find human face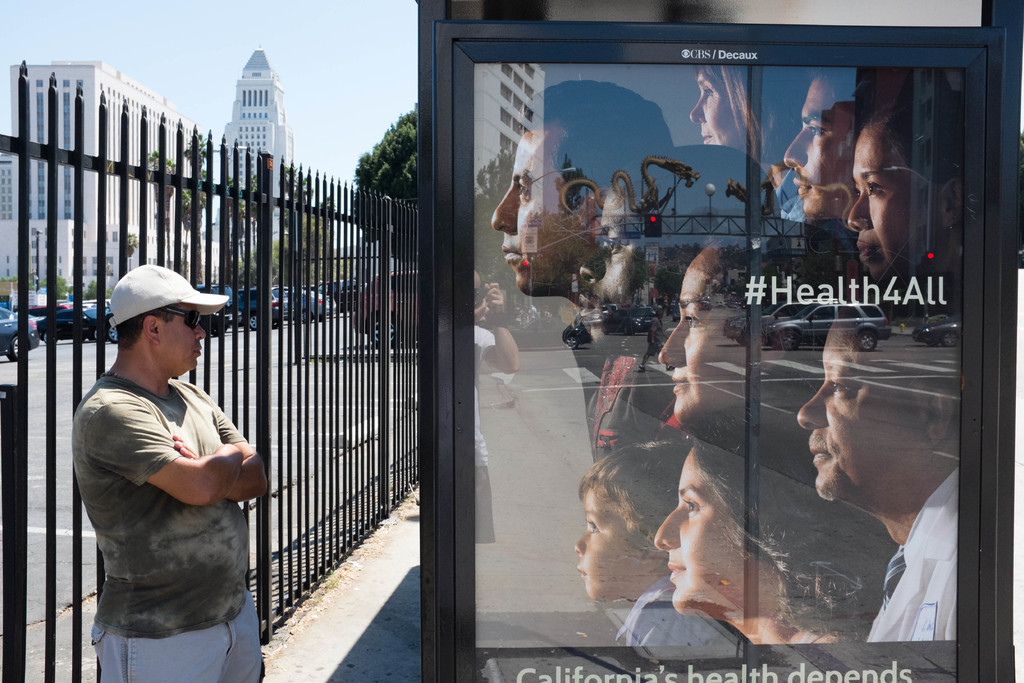
x1=580, y1=188, x2=666, y2=333
